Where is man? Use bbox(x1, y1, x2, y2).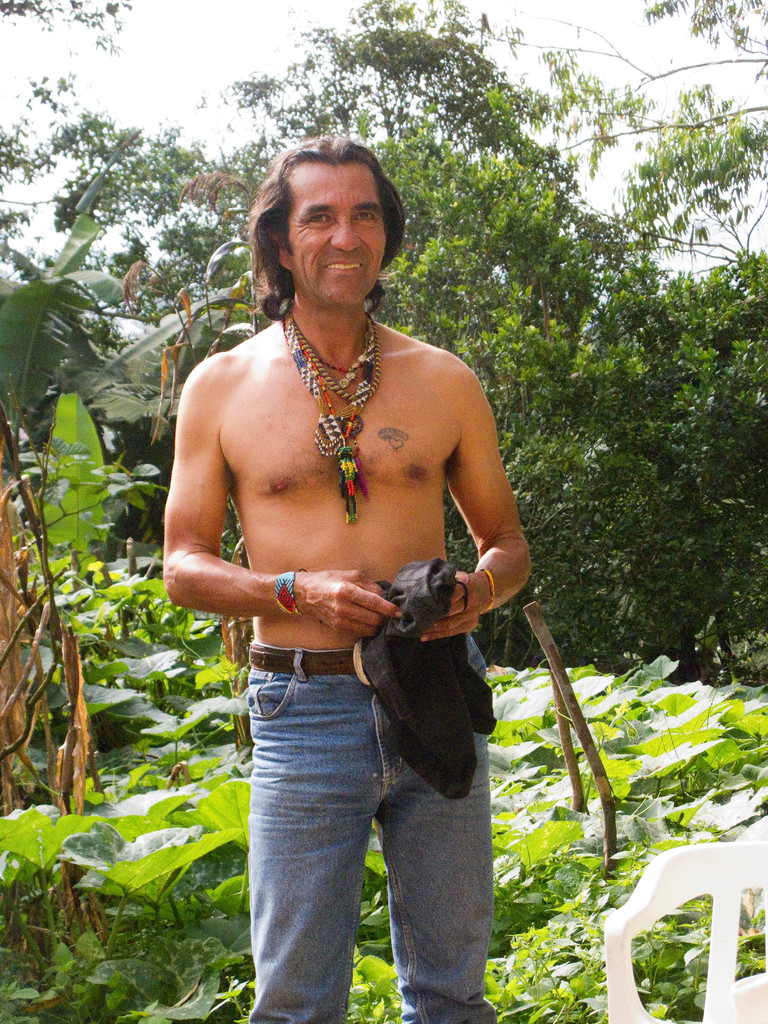
bbox(161, 147, 551, 986).
